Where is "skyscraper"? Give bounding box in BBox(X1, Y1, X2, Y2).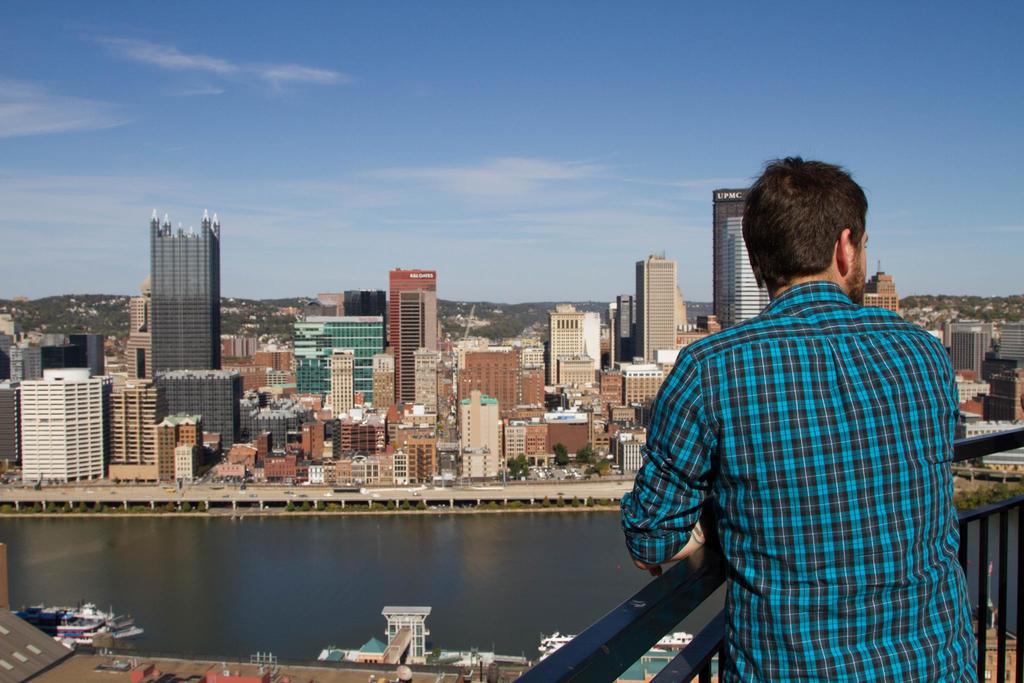
BBox(456, 349, 522, 420).
